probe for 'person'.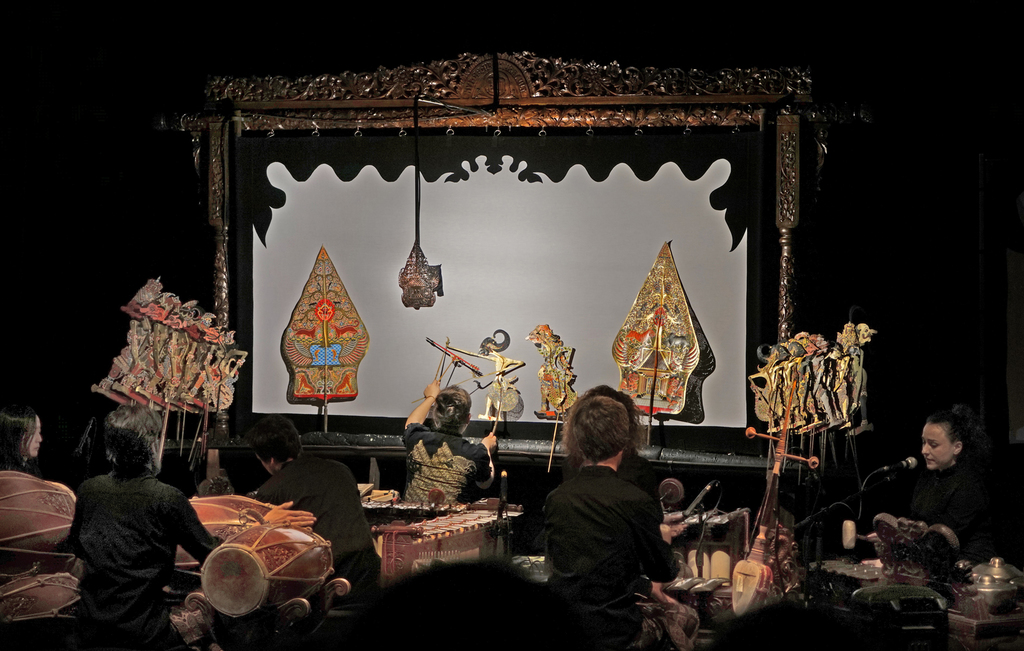
Probe result: bbox(542, 394, 700, 650).
